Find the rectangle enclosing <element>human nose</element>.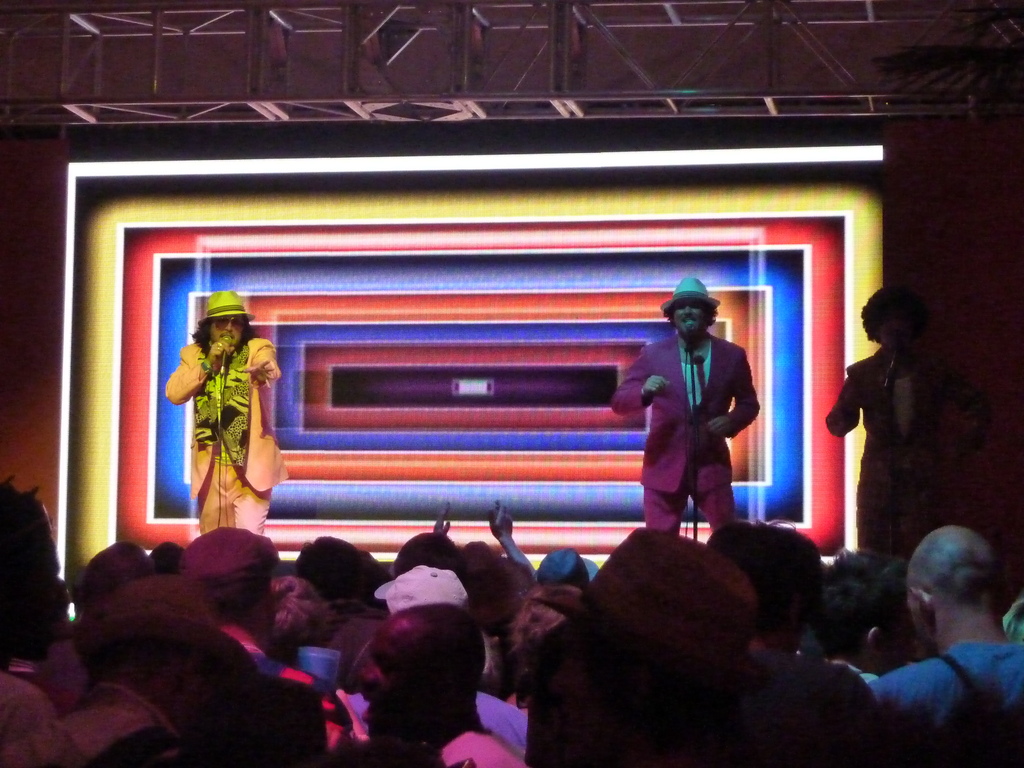
select_region(684, 305, 692, 316).
